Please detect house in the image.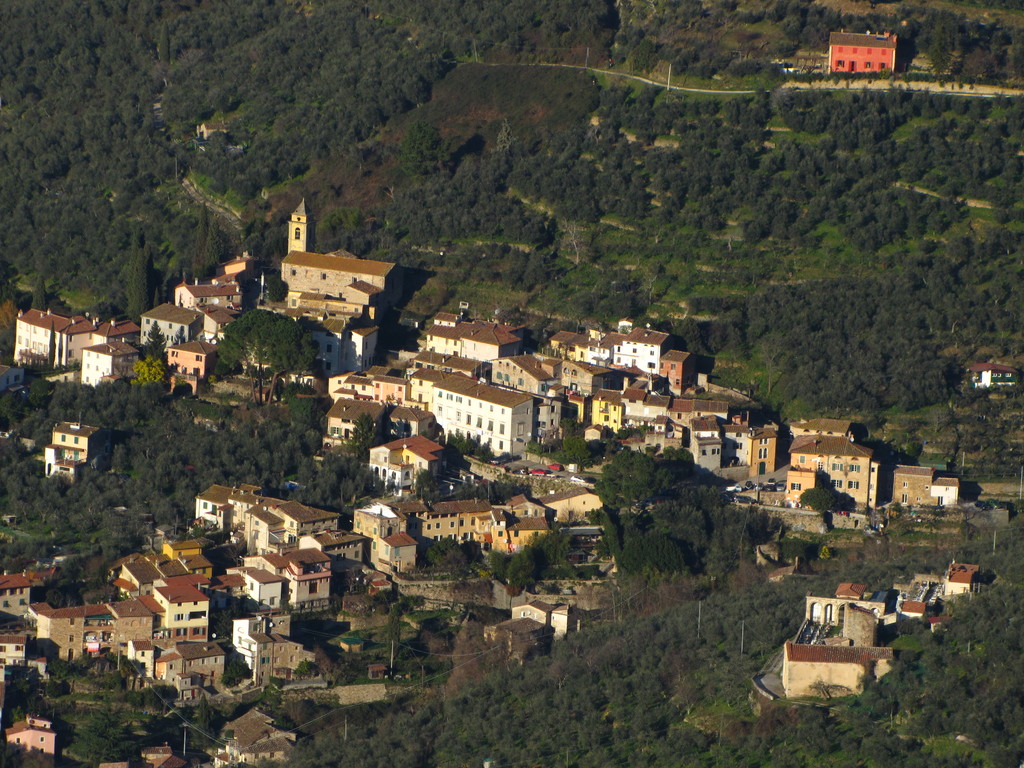
x1=31 y1=415 x2=91 y2=478.
